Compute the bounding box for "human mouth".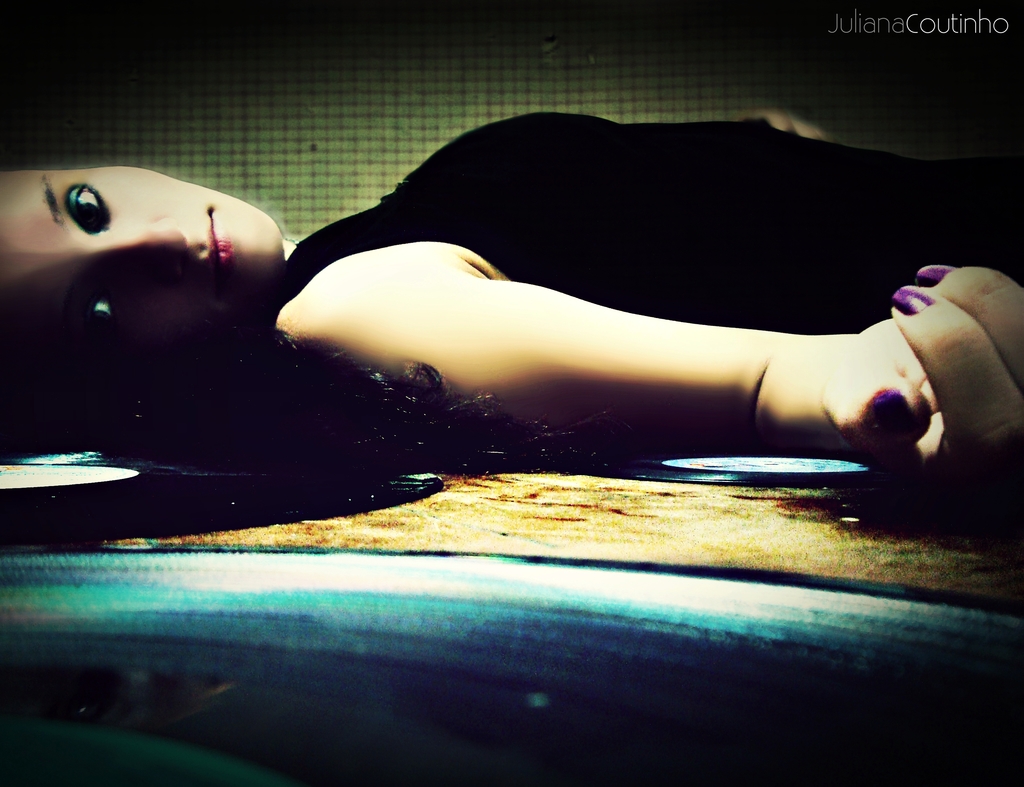
[left=199, top=207, right=243, bottom=300].
